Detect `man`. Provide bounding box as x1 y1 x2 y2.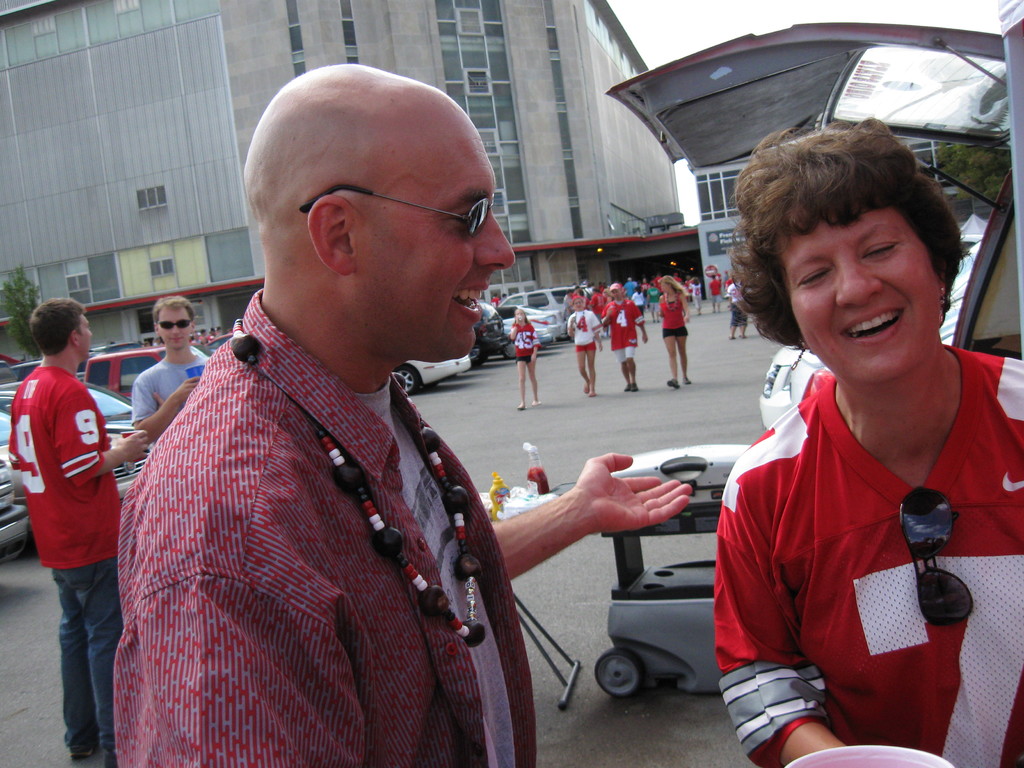
8 289 144 755.
